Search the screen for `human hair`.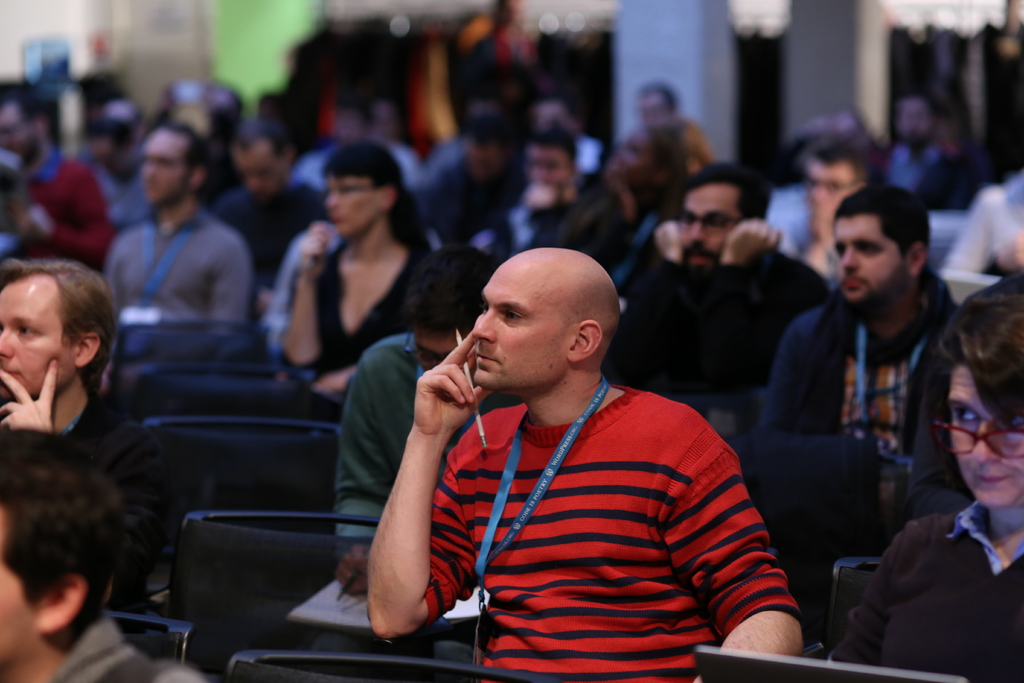
Found at 682 163 769 217.
